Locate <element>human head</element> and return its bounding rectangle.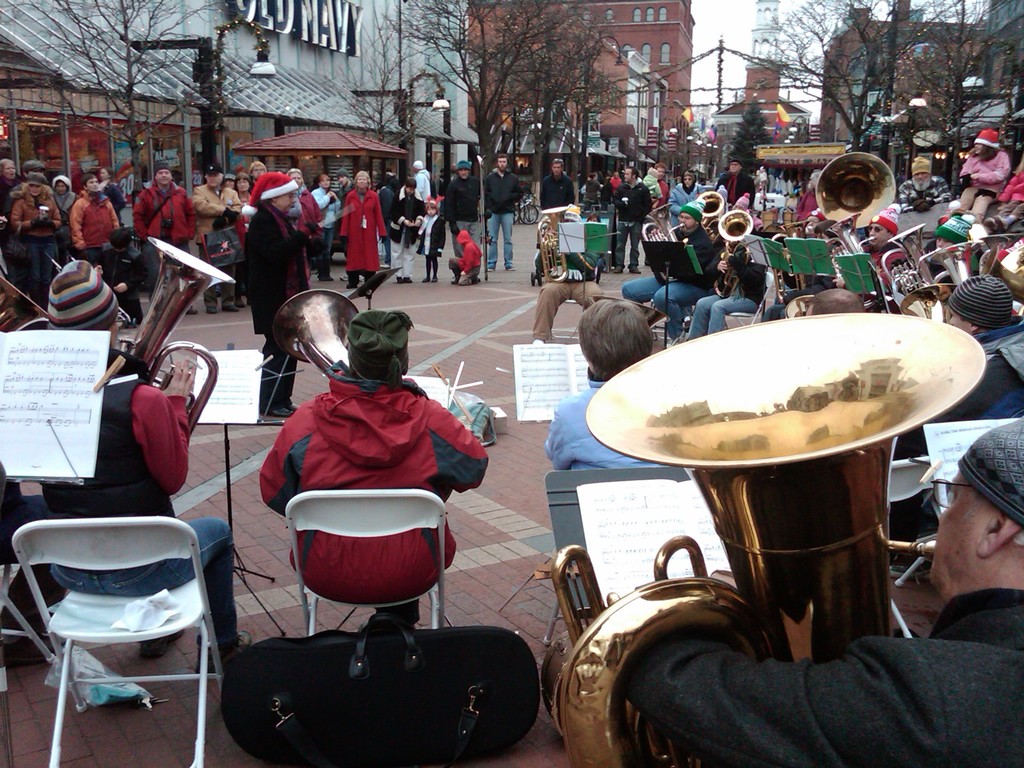
{"left": 250, "top": 161, "right": 268, "bottom": 179}.
